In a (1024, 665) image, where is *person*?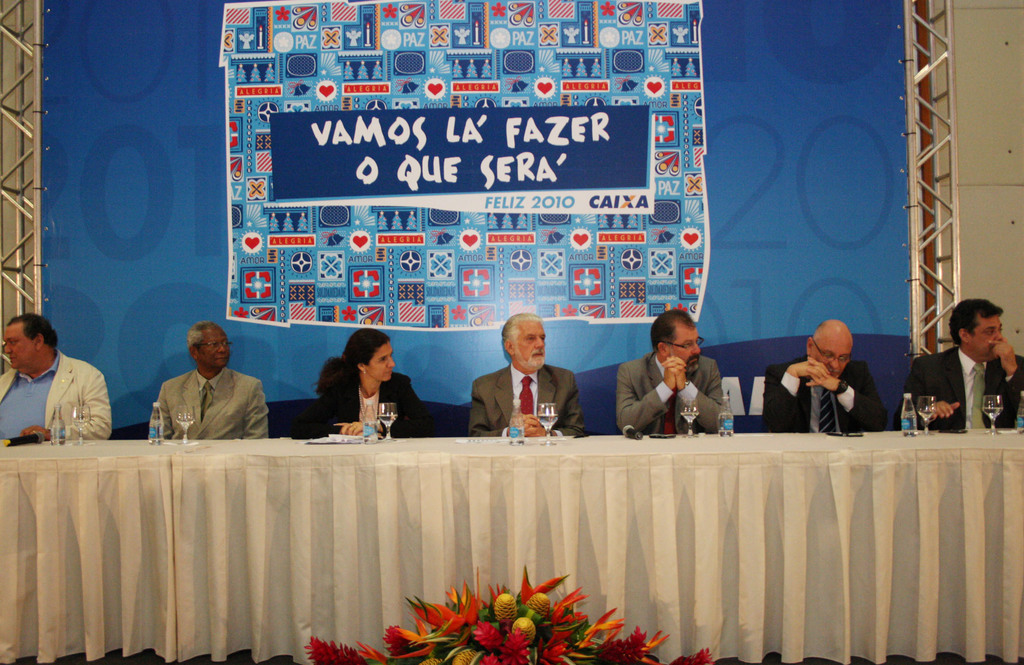
(469, 313, 587, 438).
